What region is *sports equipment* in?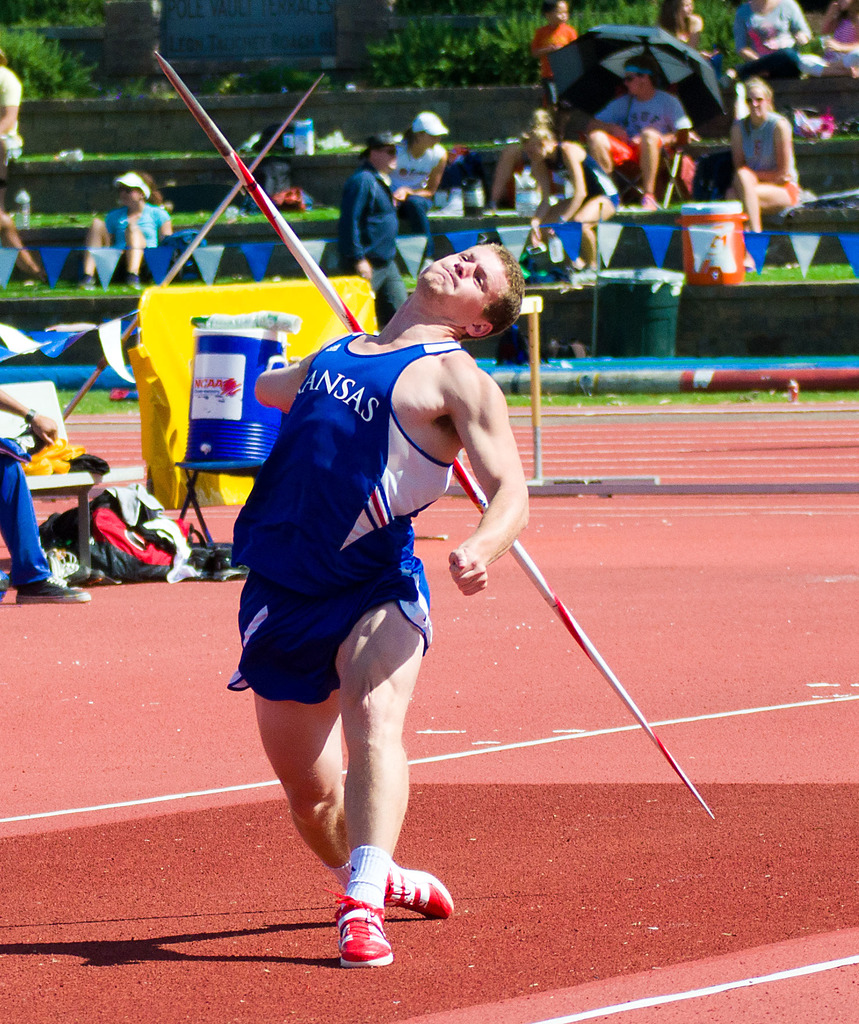
detection(65, 75, 323, 424).
